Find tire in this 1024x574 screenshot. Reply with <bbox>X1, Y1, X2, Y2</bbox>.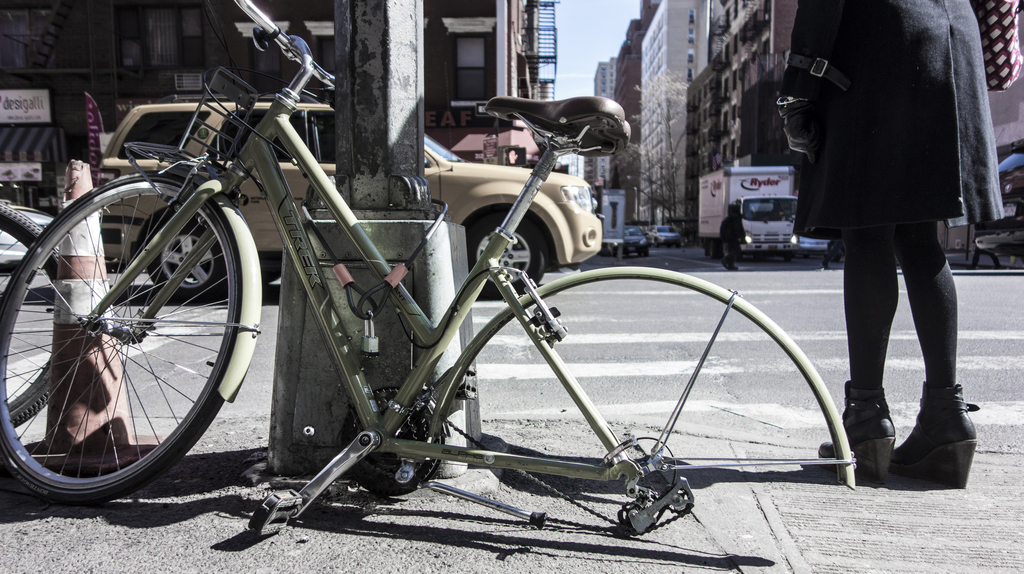
<bbox>140, 207, 238, 305</bbox>.
